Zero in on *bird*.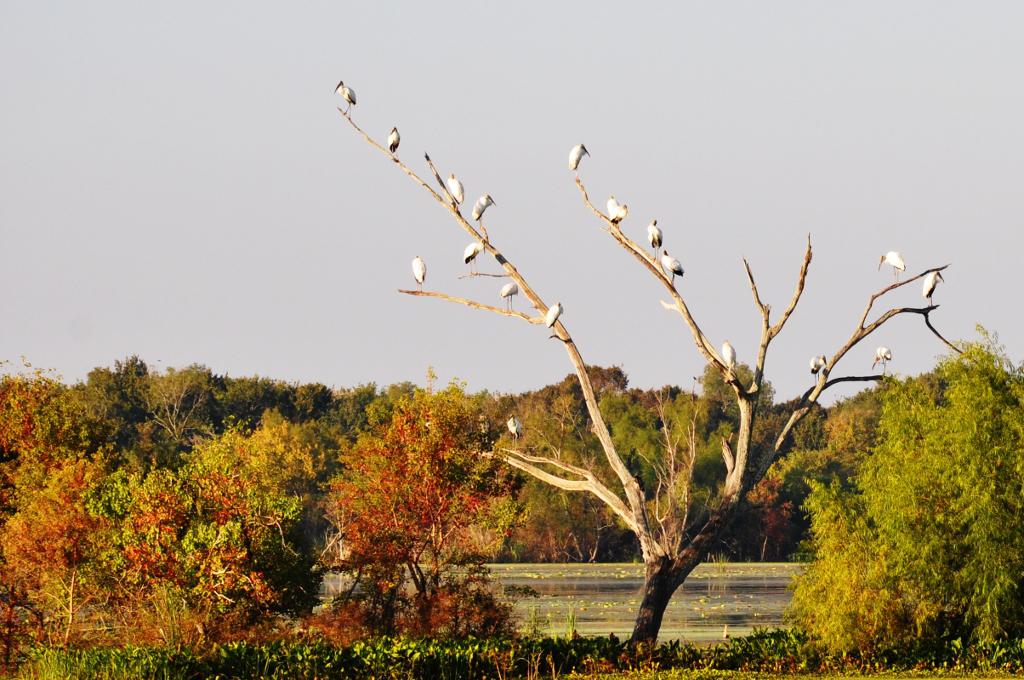
Zeroed in: x1=922 y1=269 x2=946 y2=308.
